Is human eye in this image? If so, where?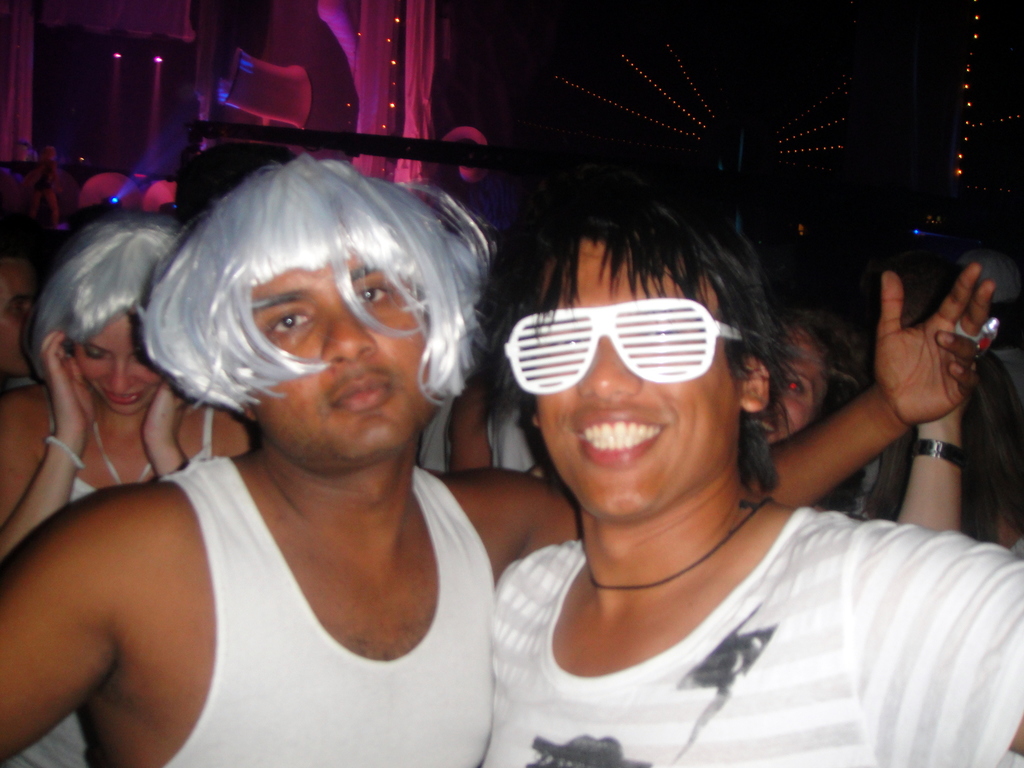
Yes, at (left=82, top=349, right=107, bottom=360).
